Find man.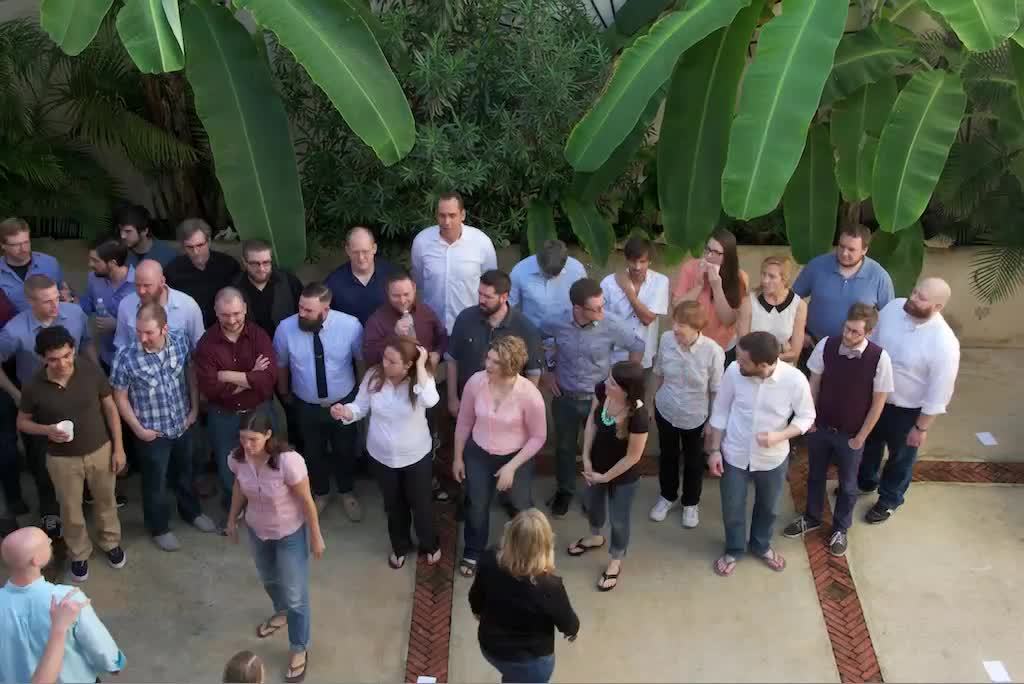
{"x1": 159, "y1": 215, "x2": 241, "y2": 315}.
